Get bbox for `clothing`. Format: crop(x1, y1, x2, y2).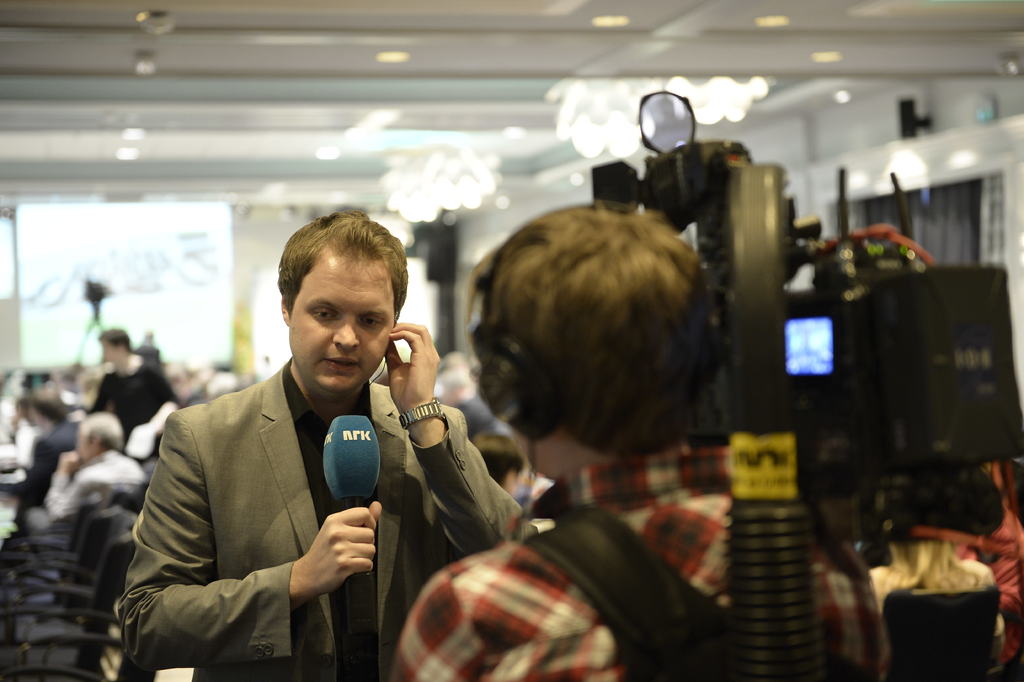
crop(120, 358, 522, 681).
